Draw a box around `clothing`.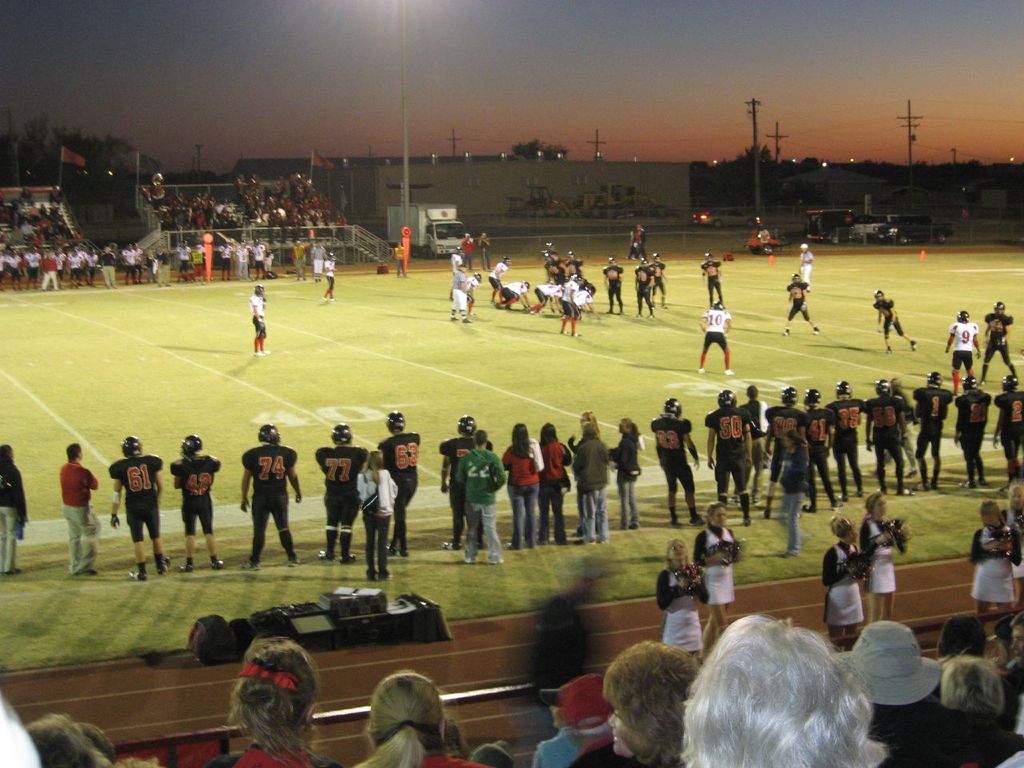
crop(170, 457, 222, 538).
